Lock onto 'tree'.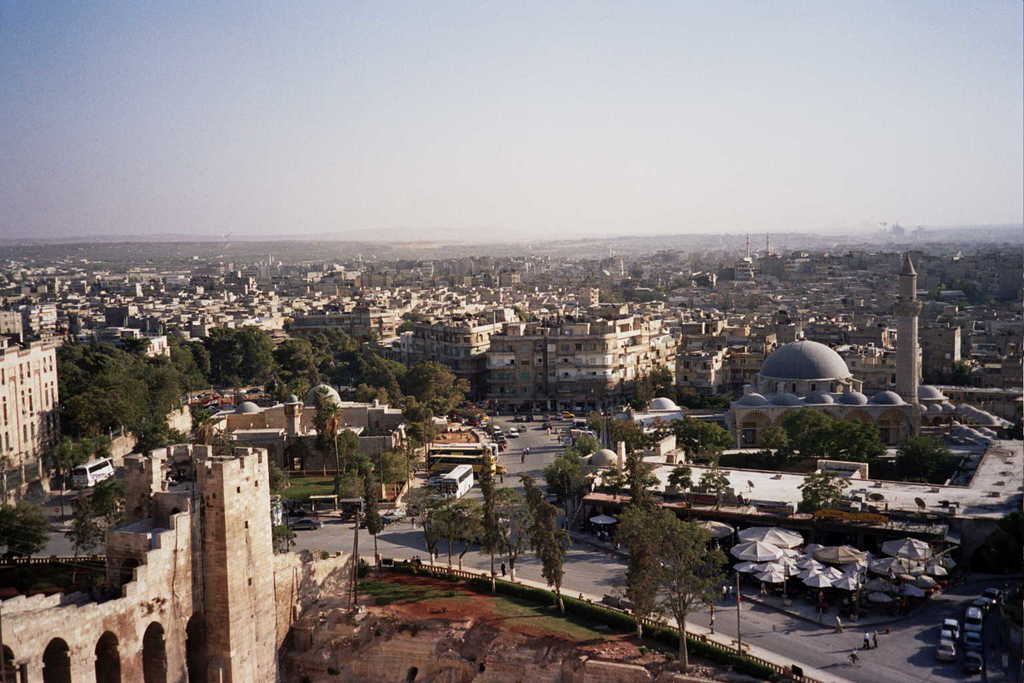
Locked: select_region(457, 507, 487, 580).
